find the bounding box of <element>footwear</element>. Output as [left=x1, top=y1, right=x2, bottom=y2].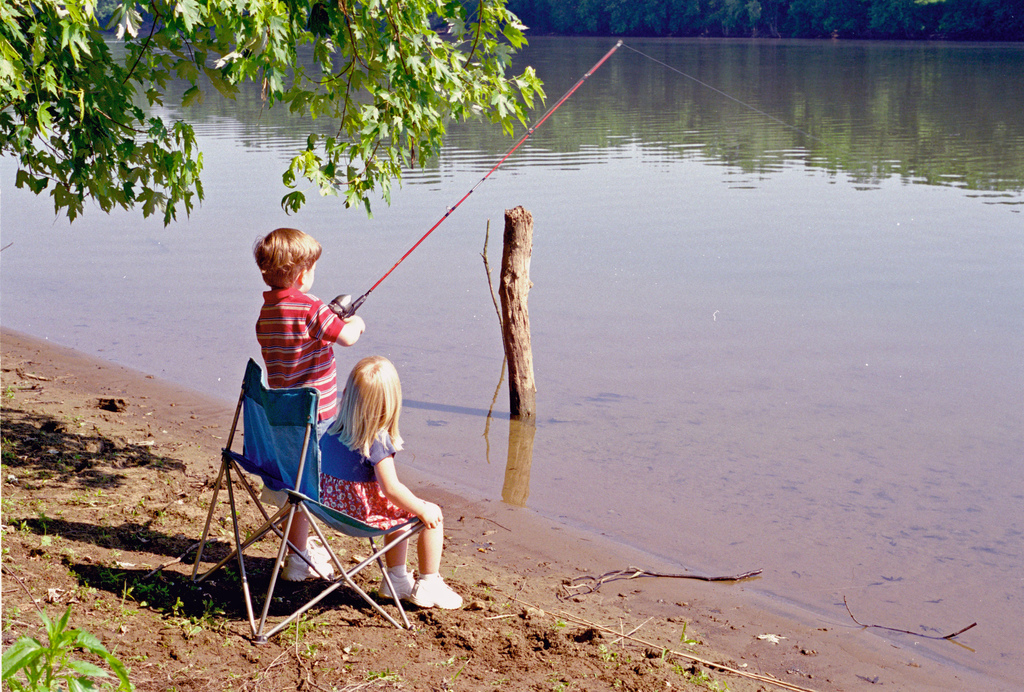
[left=407, top=571, right=462, bottom=606].
